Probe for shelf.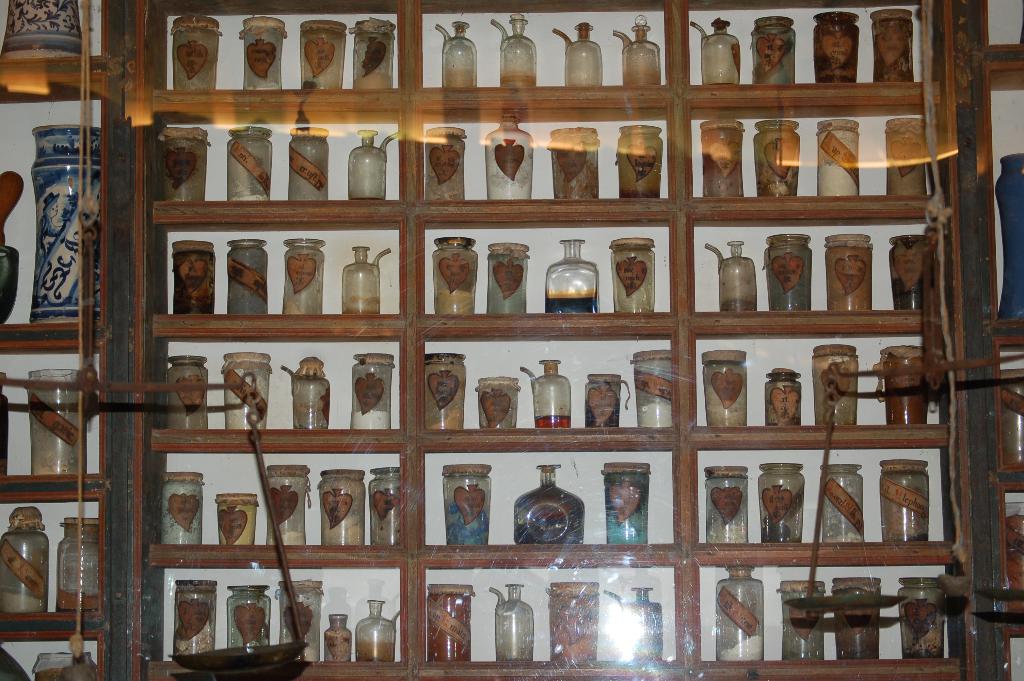
Probe result: box(691, 96, 926, 200).
